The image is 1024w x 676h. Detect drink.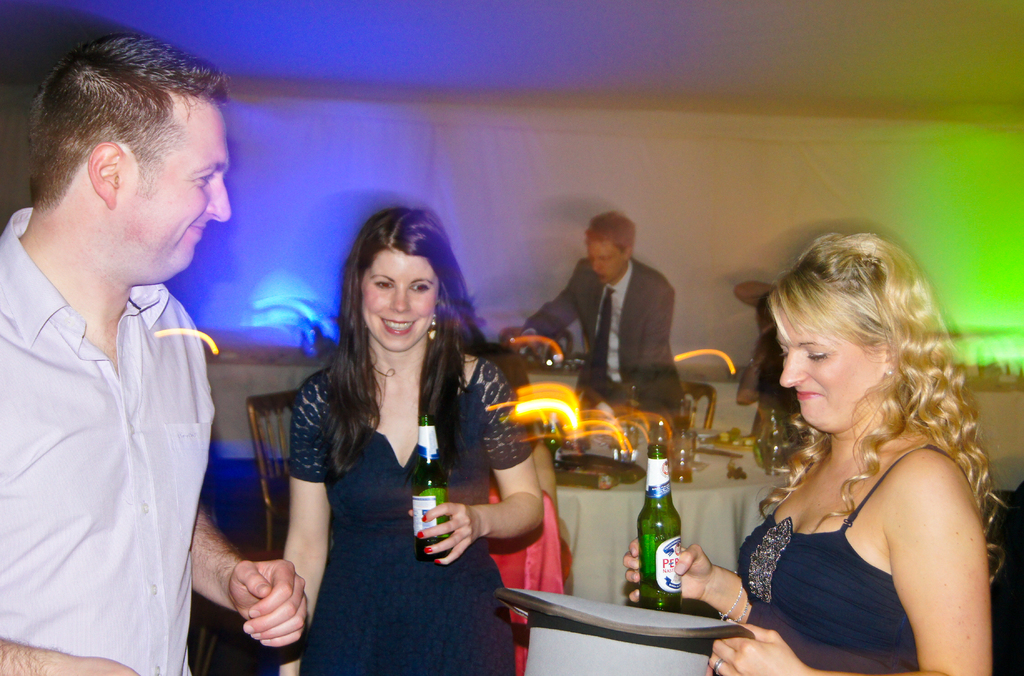
Detection: pyautogui.locateOnScreen(634, 574, 680, 612).
